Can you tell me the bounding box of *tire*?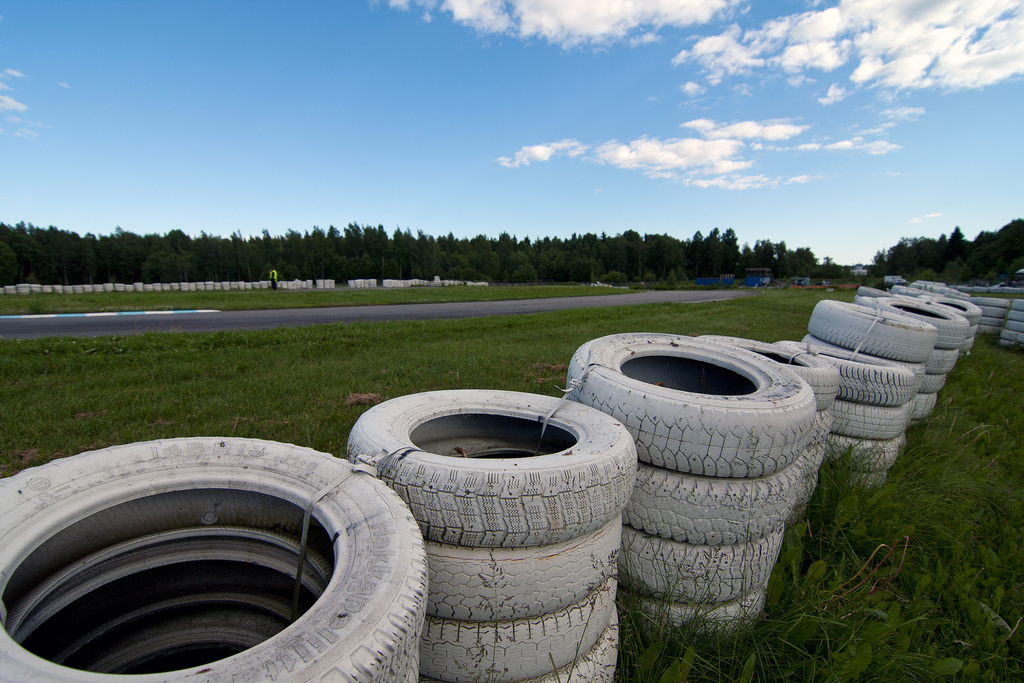
{"x1": 426, "y1": 513, "x2": 627, "y2": 619}.
